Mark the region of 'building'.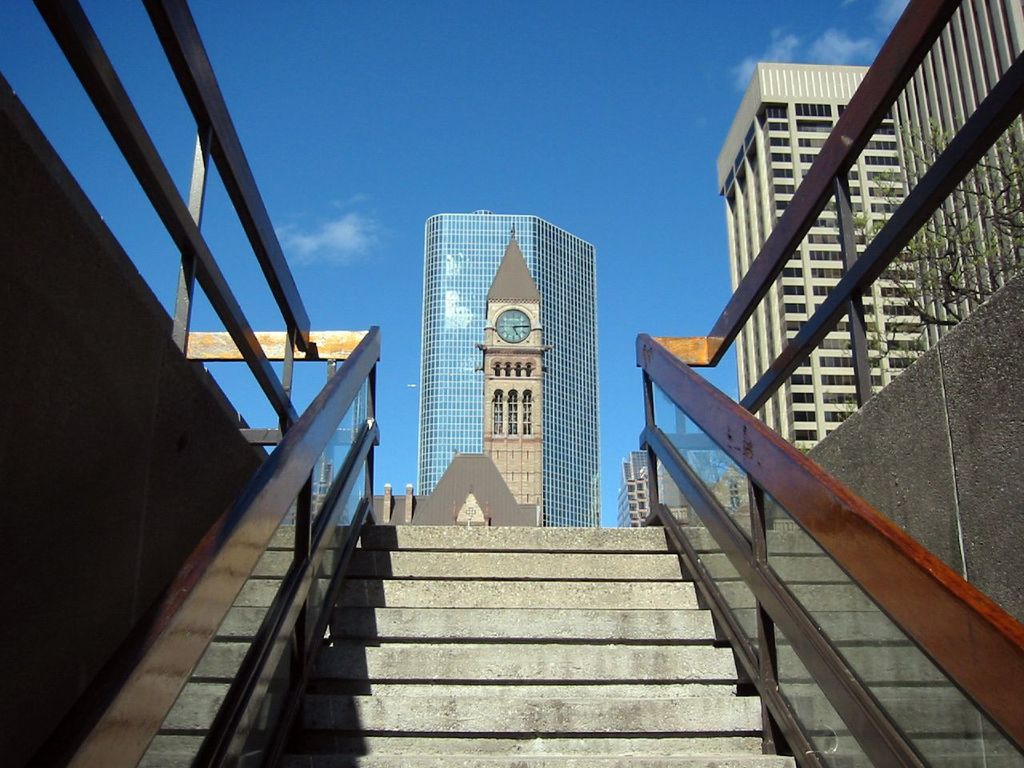
Region: [423,214,603,526].
